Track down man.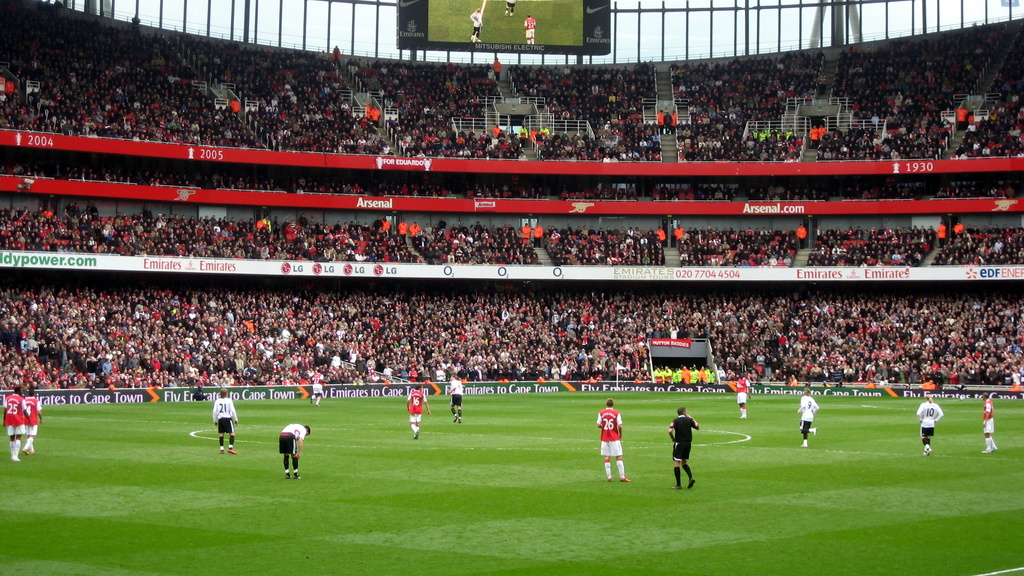
Tracked to left=982, top=394, right=996, bottom=451.
